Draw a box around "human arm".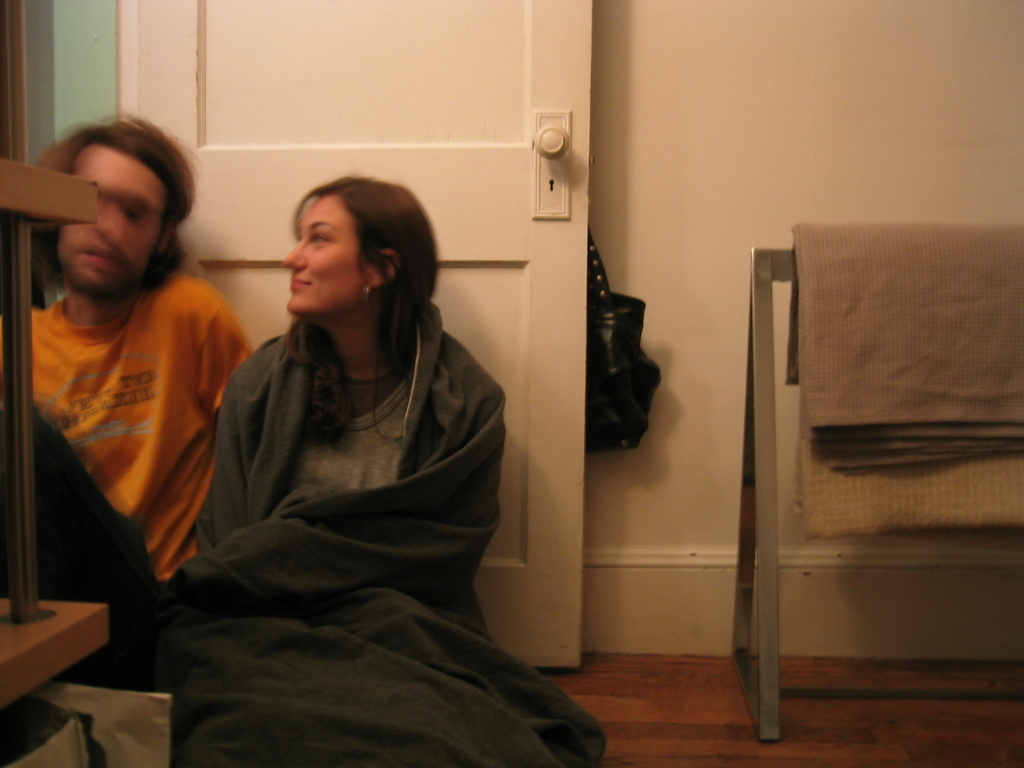
[left=182, top=267, right=259, bottom=441].
